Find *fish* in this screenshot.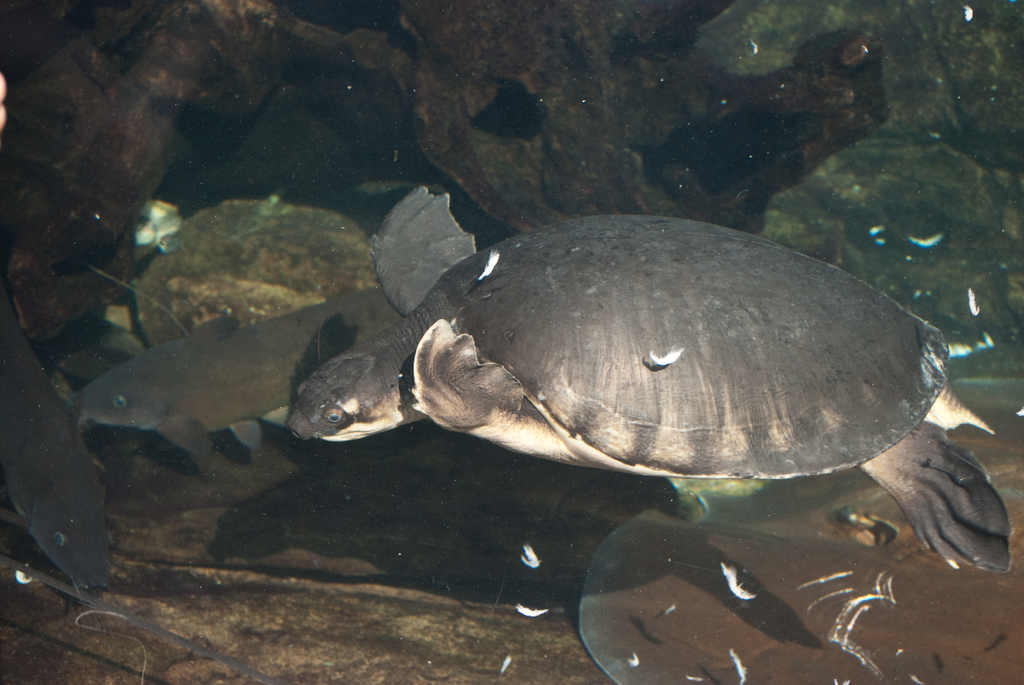
The bounding box for *fish* is (84,290,398,453).
